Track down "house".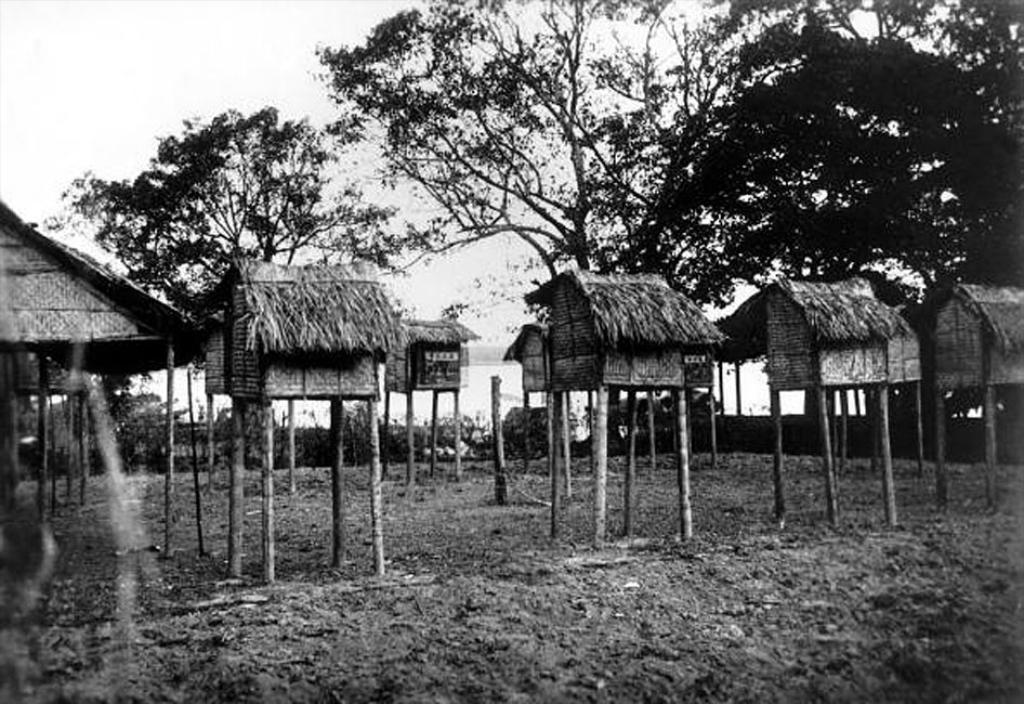
Tracked to <region>382, 318, 474, 388</region>.
